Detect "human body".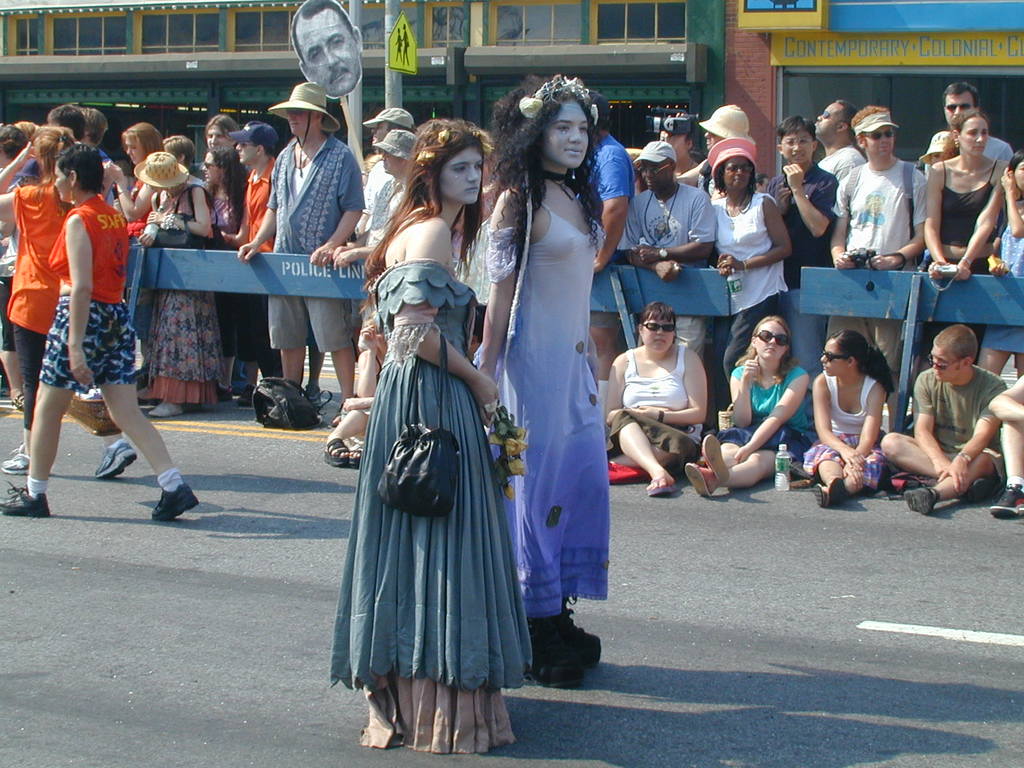
Detected at region(202, 145, 255, 415).
